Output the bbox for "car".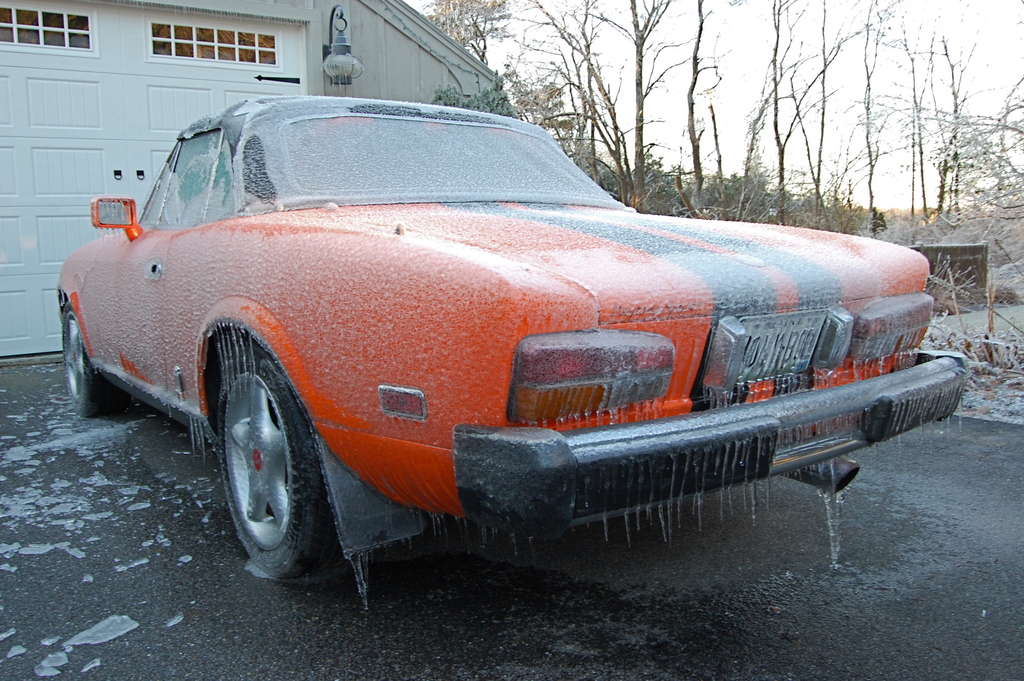
box=[58, 94, 971, 587].
